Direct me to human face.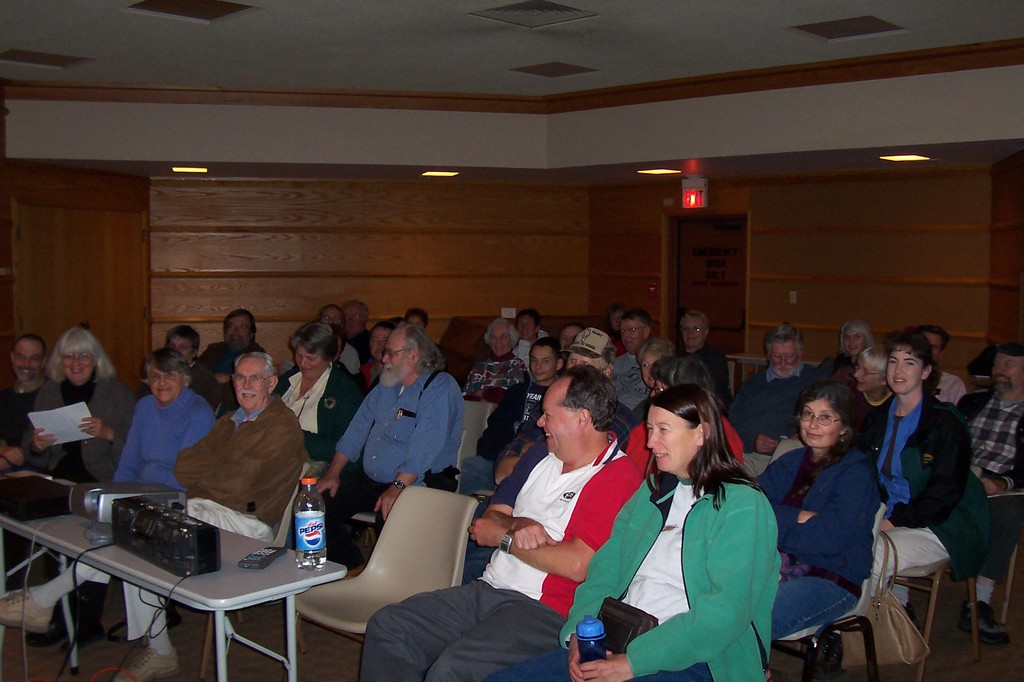
Direction: rect(232, 360, 269, 408).
